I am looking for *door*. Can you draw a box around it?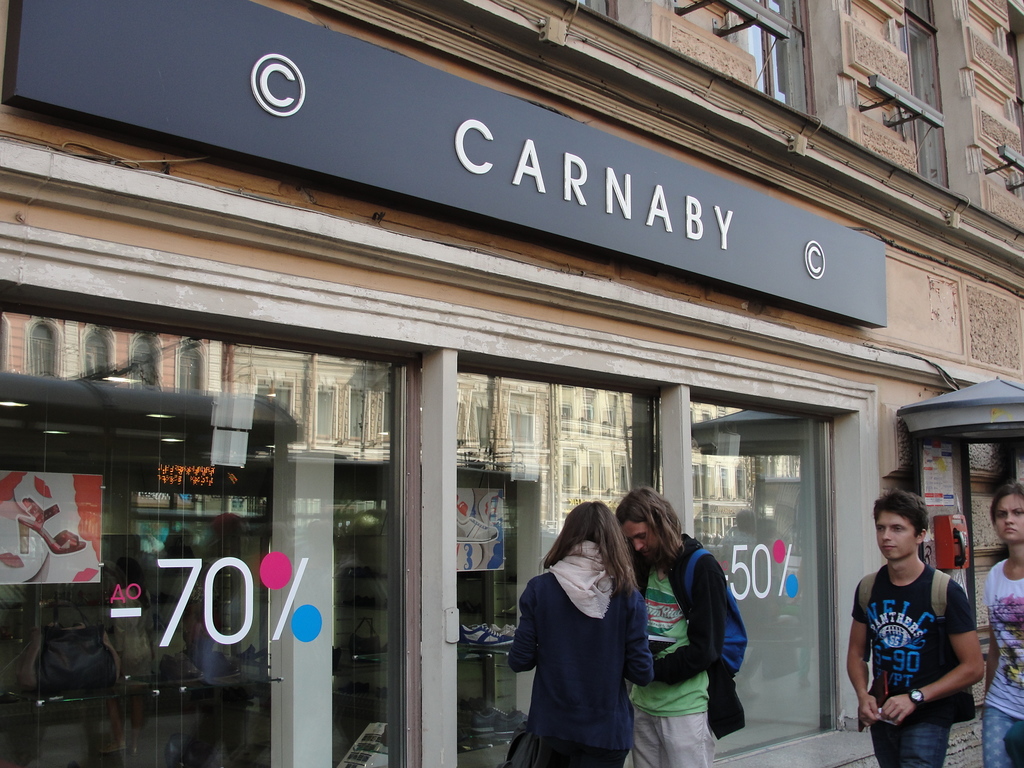
Sure, the bounding box is {"left": 0, "top": 301, "right": 417, "bottom": 767}.
